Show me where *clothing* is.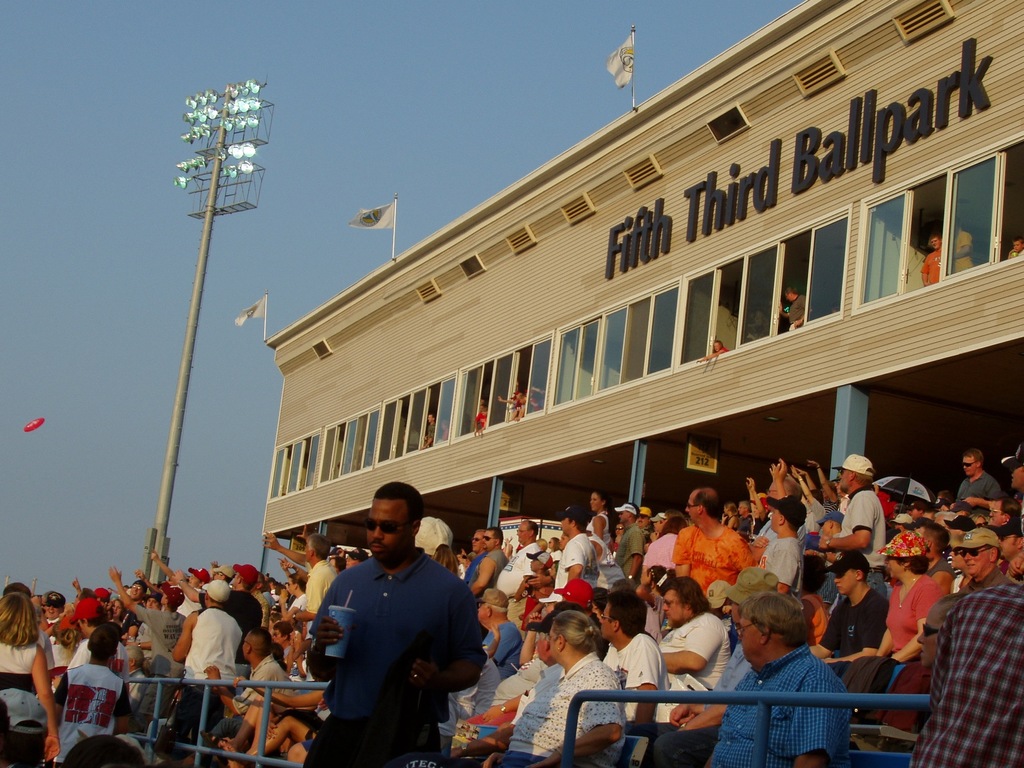
*clothing* is at select_region(652, 606, 728, 719).
